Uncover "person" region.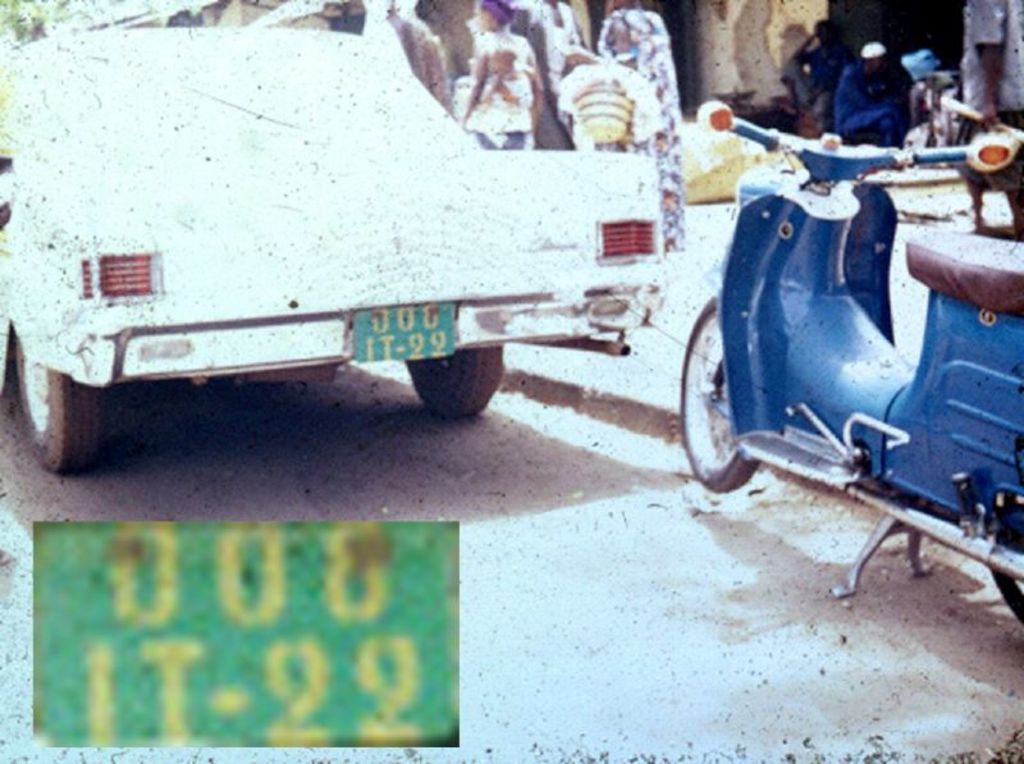
Uncovered: detection(456, 0, 550, 143).
